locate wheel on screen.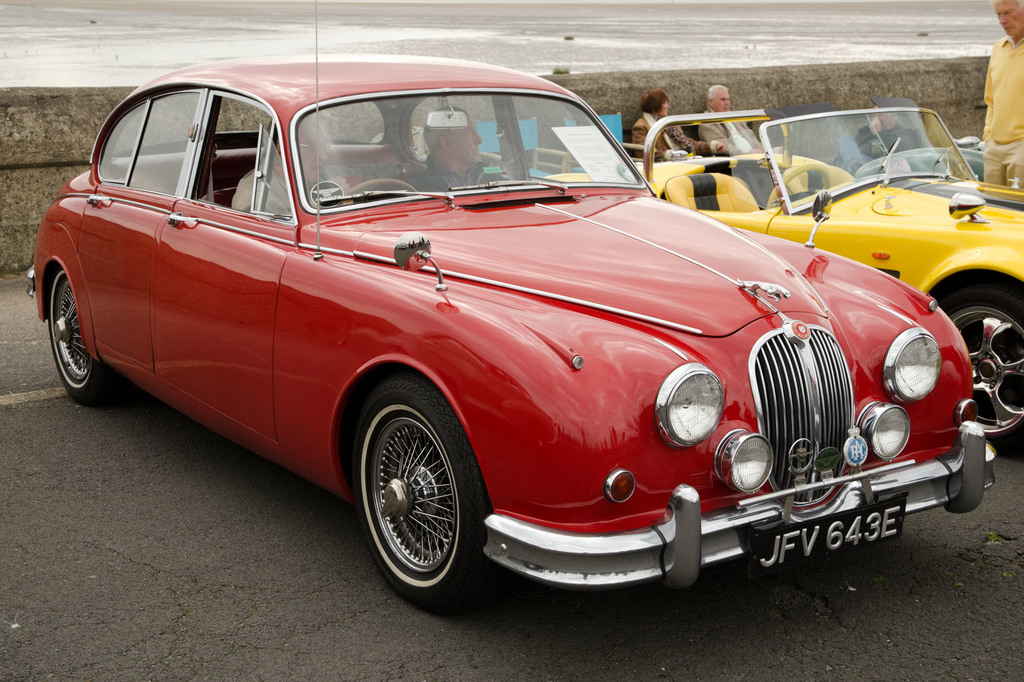
On screen at detection(766, 163, 829, 210).
